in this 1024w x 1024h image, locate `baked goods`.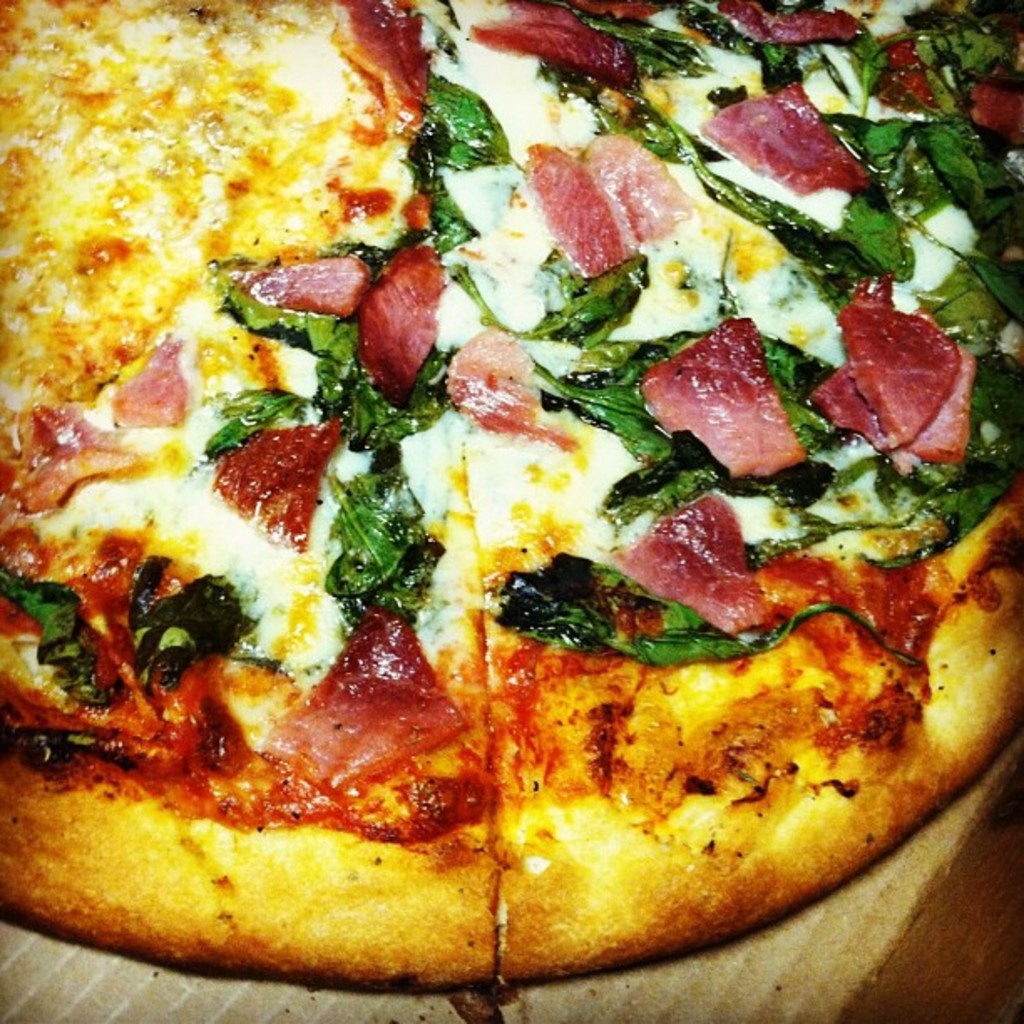
Bounding box: rect(0, 0, 1022, 991).
